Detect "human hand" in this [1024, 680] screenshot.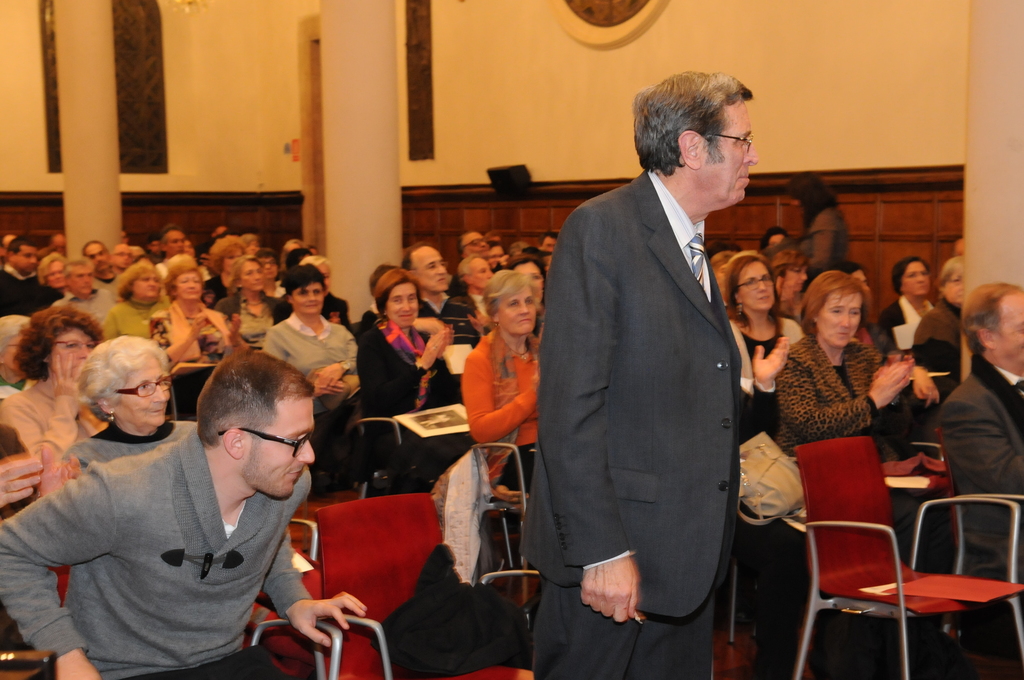
Detection: x1=189, y1=318, x2=211, y2=331.
